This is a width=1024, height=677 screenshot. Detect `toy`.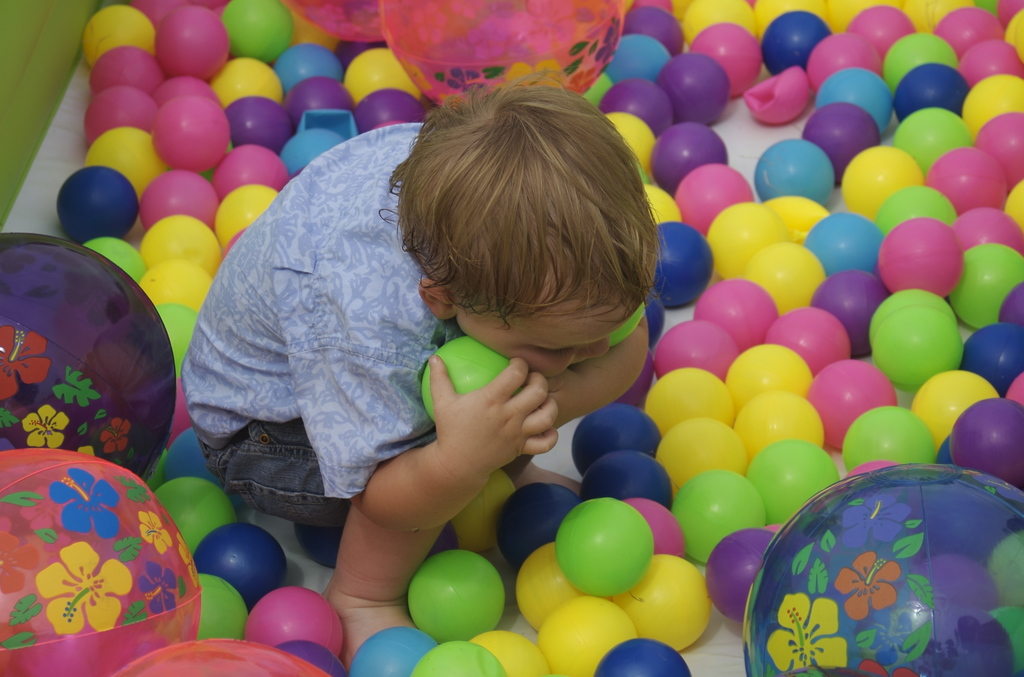
rect(737, 63, 810, 127).
